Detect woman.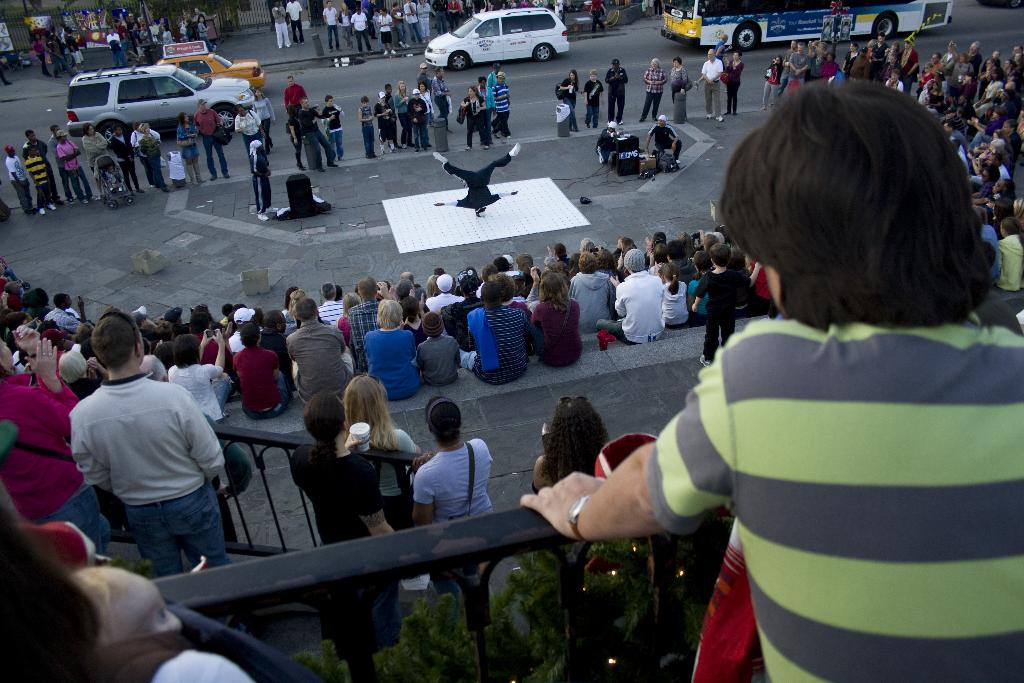
Detected at 531 391 609 539.
